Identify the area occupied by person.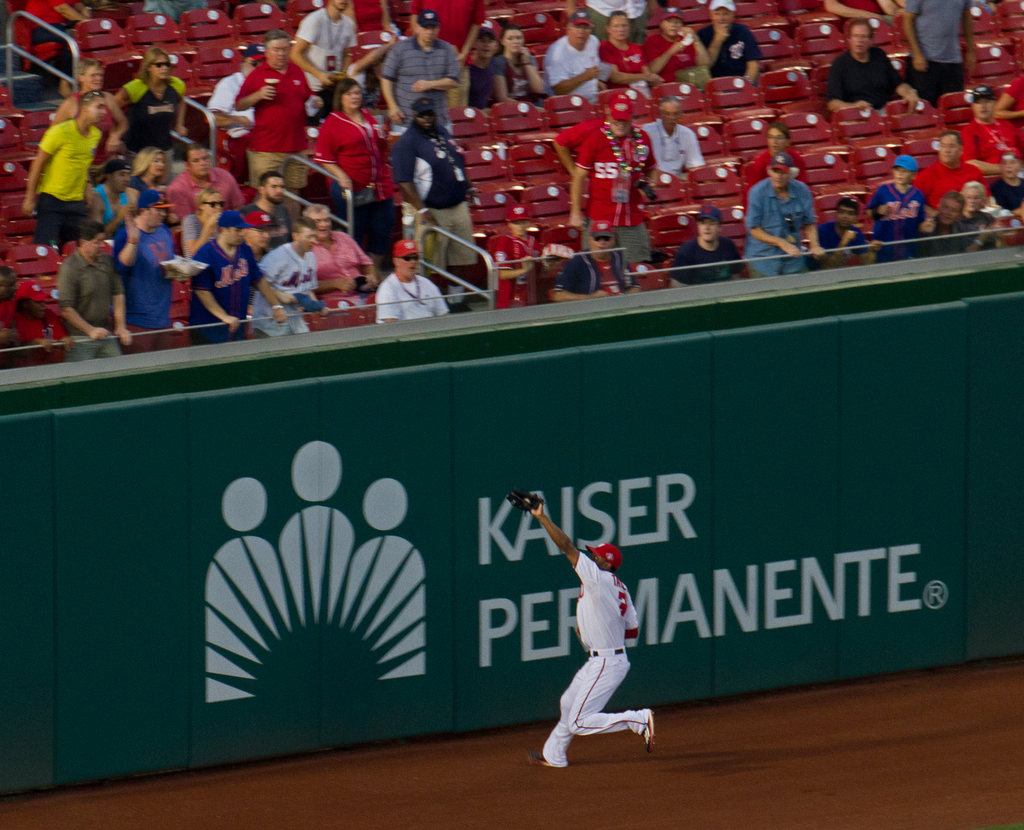
Area: x1=542 y1=3 x2=620 y2=95.
